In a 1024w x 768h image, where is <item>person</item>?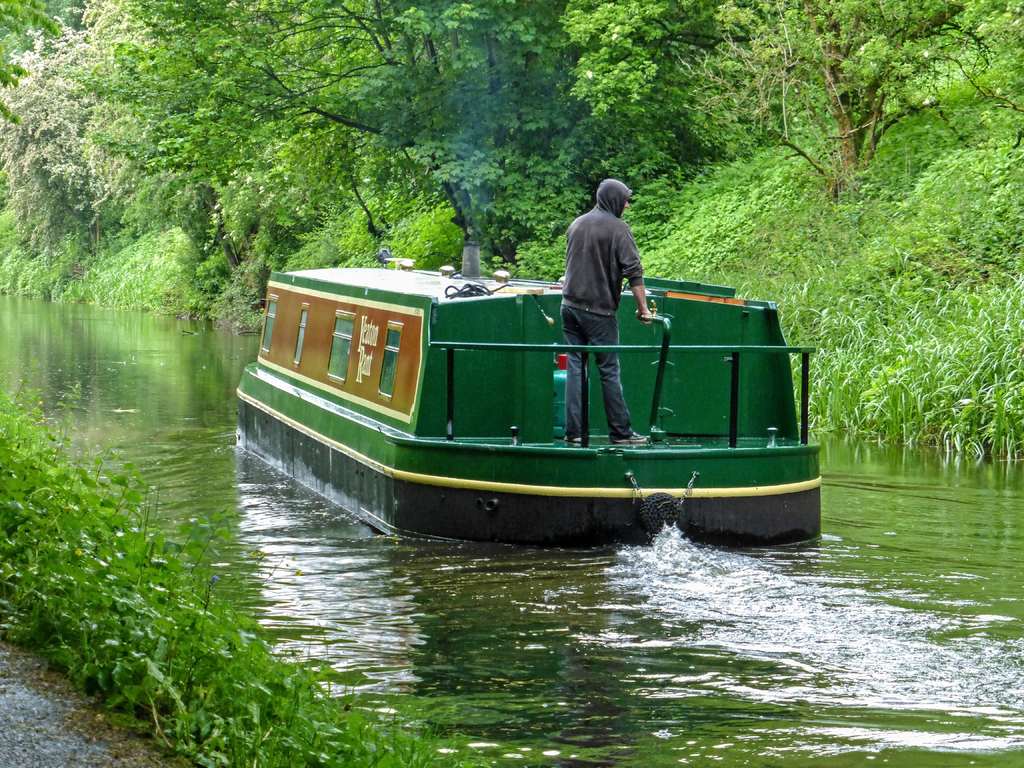
bbox=(550, 164, 669, 440).
